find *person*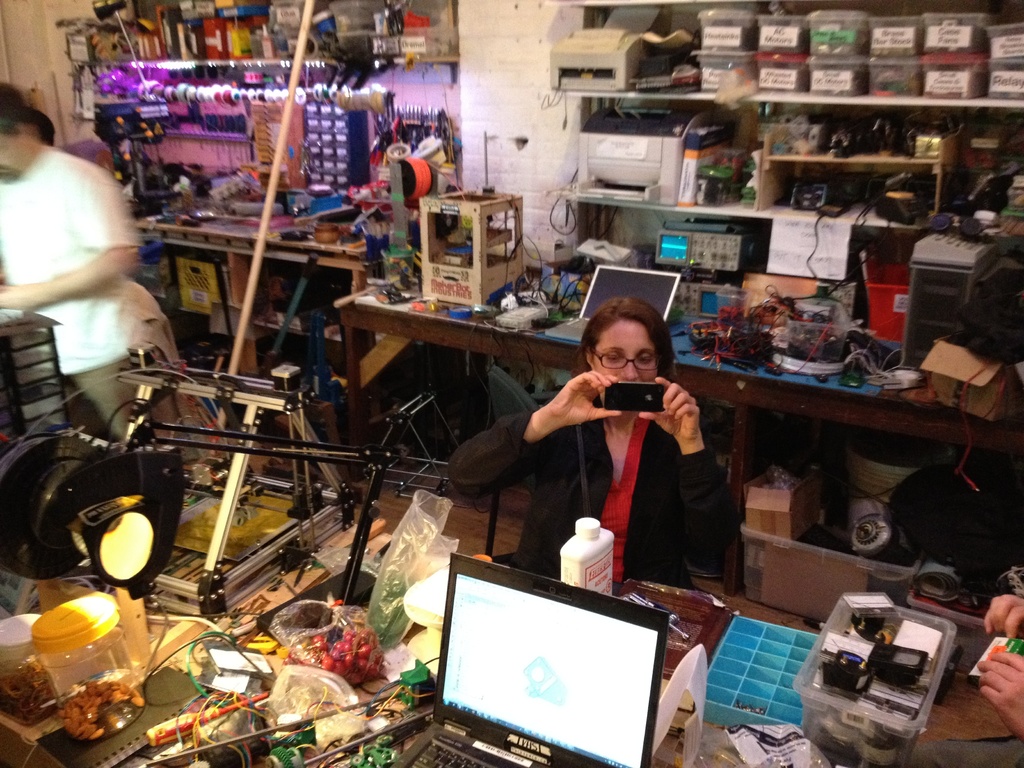
<region>977, 600, 1023, 753</region>
